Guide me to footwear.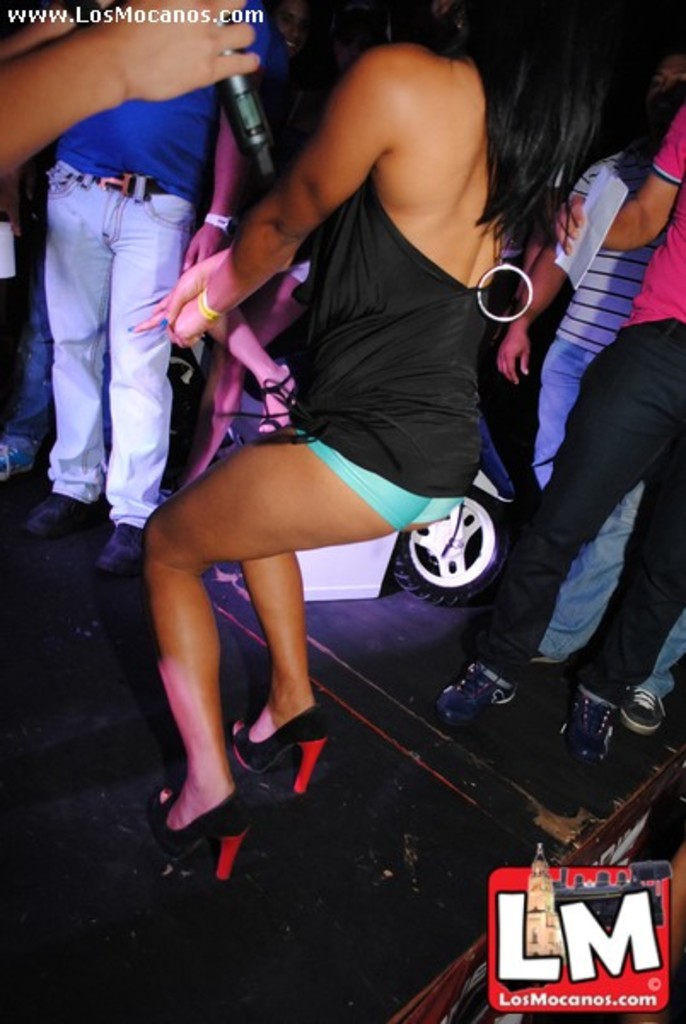
Guidance: detection(26, 490, 106, 539).
